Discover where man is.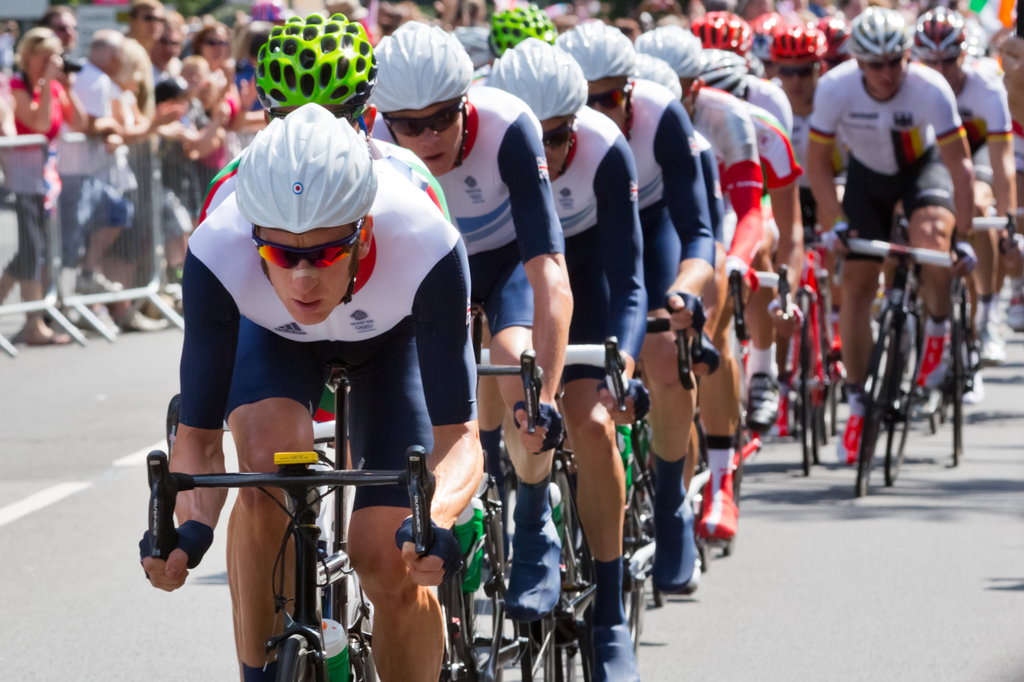
Discovered at l=362, t=20, r=568, b=620.
